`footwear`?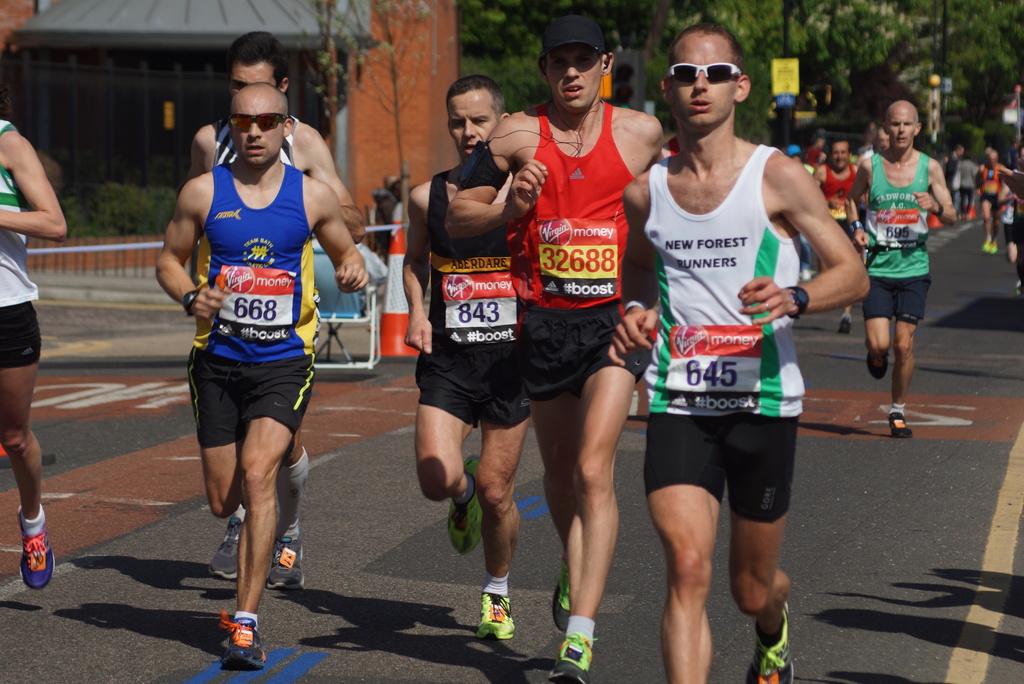
BBox(557, 631, 595, 683)
